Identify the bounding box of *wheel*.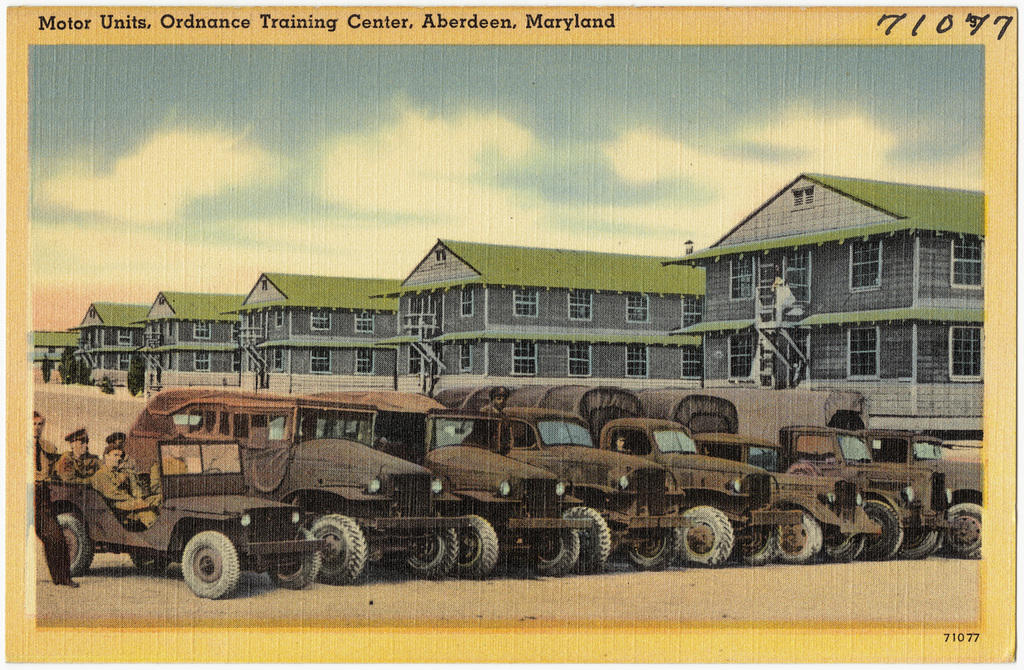
854 499 896 555.
